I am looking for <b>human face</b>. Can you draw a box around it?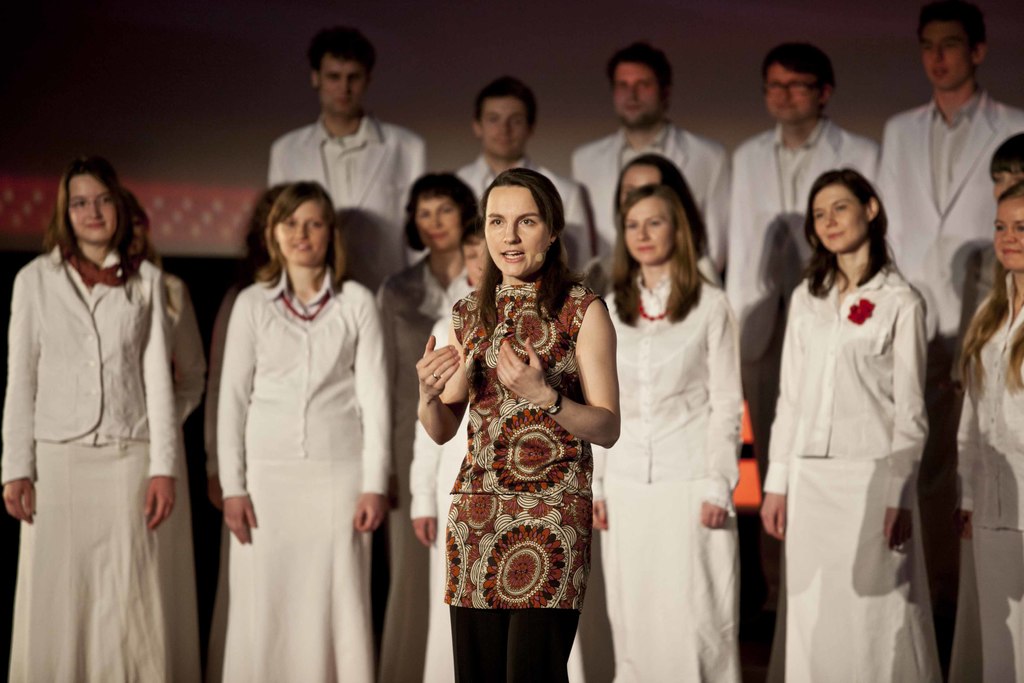
Sure, the bounding box is locate(921, 21, 973, 88).
